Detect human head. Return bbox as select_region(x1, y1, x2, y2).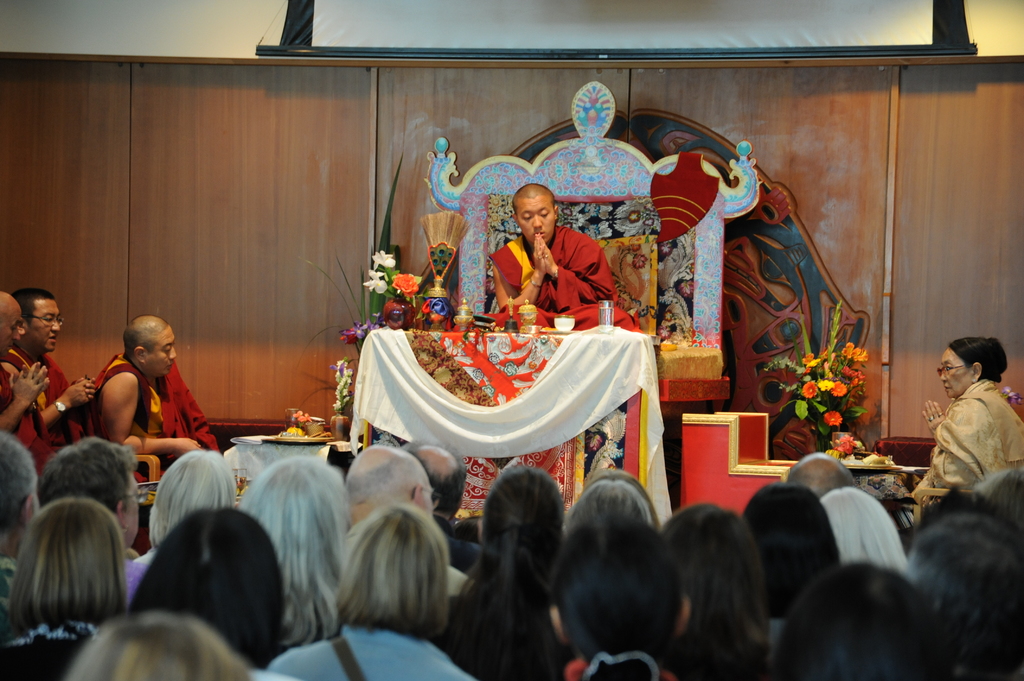
select_region(10, 287, 60, 358).
